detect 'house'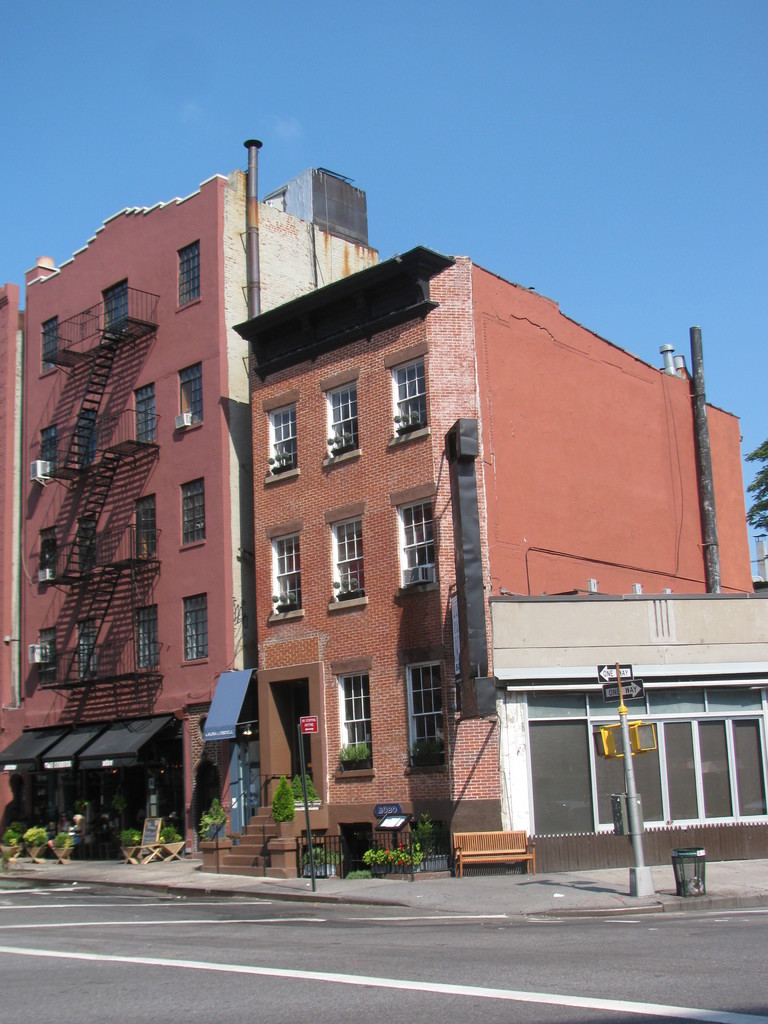
486 595 767 877
